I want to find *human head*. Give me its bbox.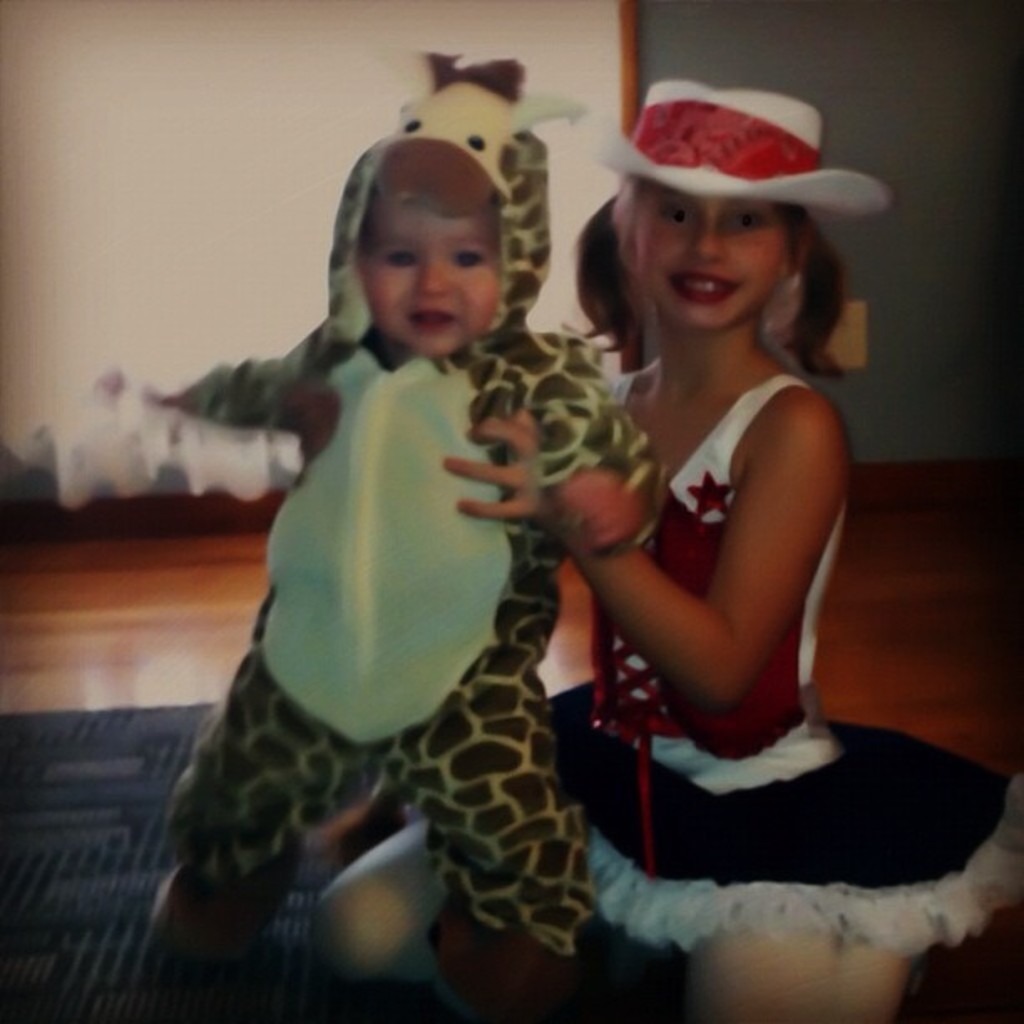
bbox=(617, 100, 796, 330).
